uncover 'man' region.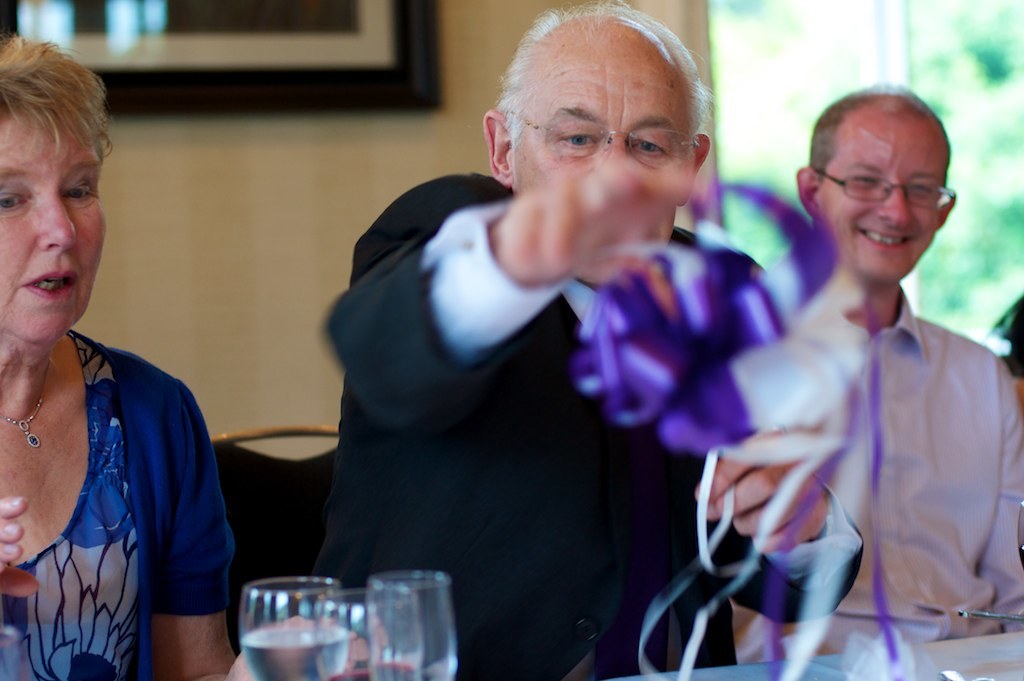
Uncovered: bbox=(316, 0, 871, 680).
